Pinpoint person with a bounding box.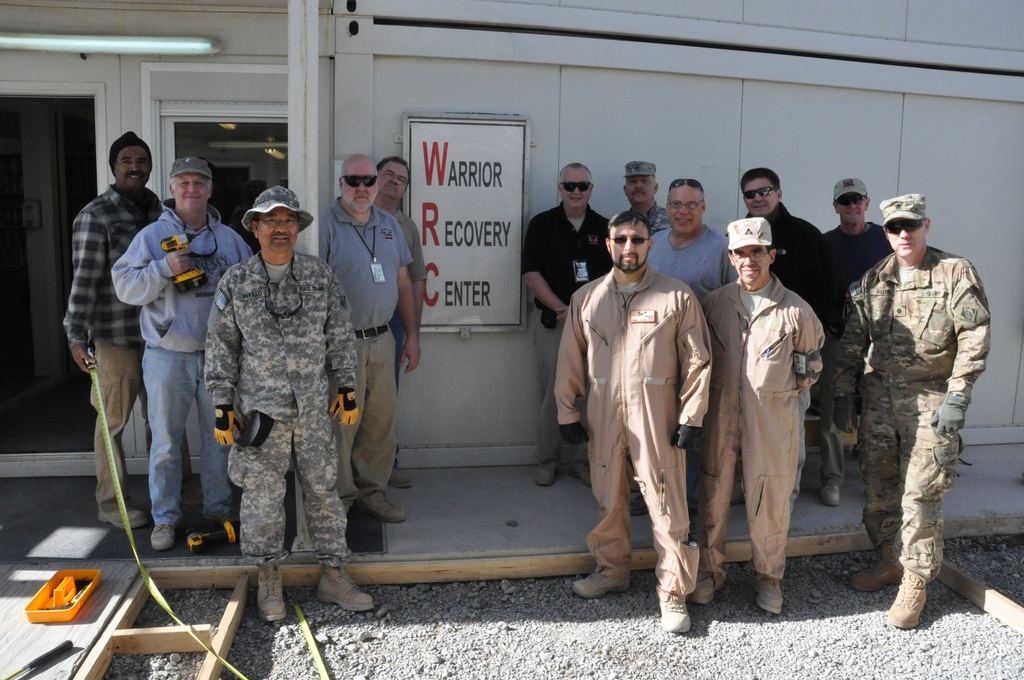
[x1=817, y1=179, x2=891, y2=328].
